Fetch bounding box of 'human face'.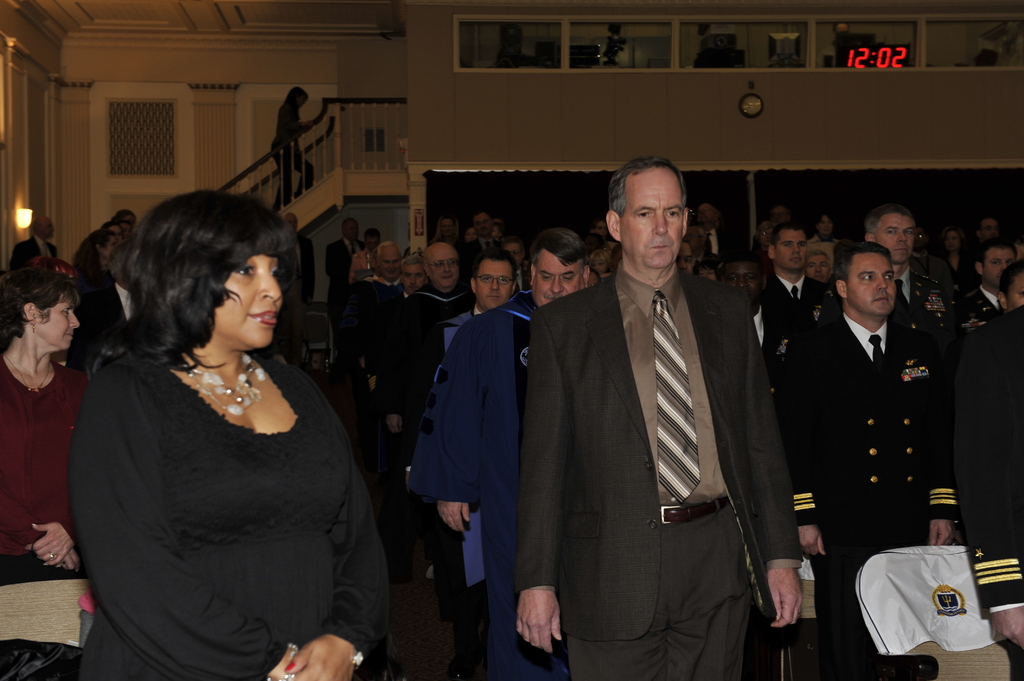
Bbox: locate(38, 295, 79, 355).
